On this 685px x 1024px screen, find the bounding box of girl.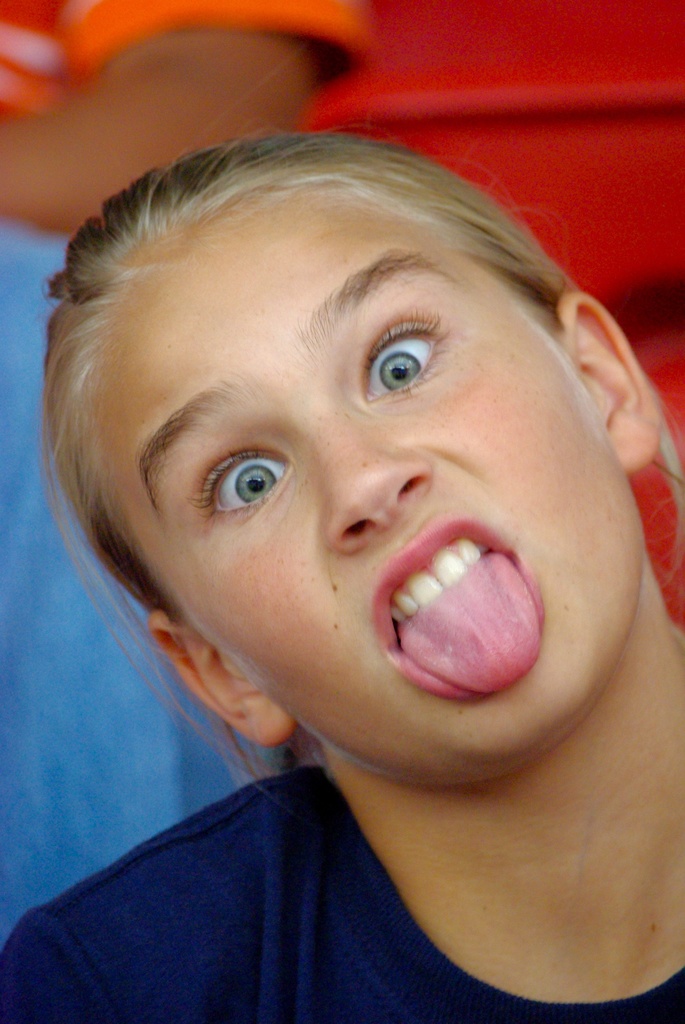
Bounding box: (0,138,684,1023).
